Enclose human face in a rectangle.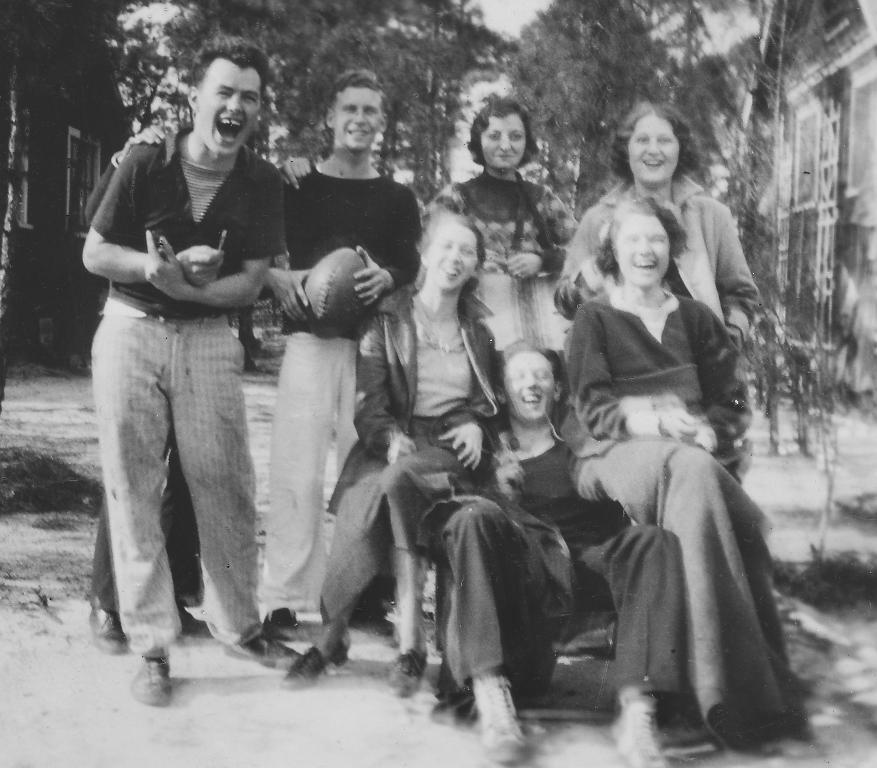
{"x1": 607, "y1": 217, "x2": 670, "y2": 289}.
